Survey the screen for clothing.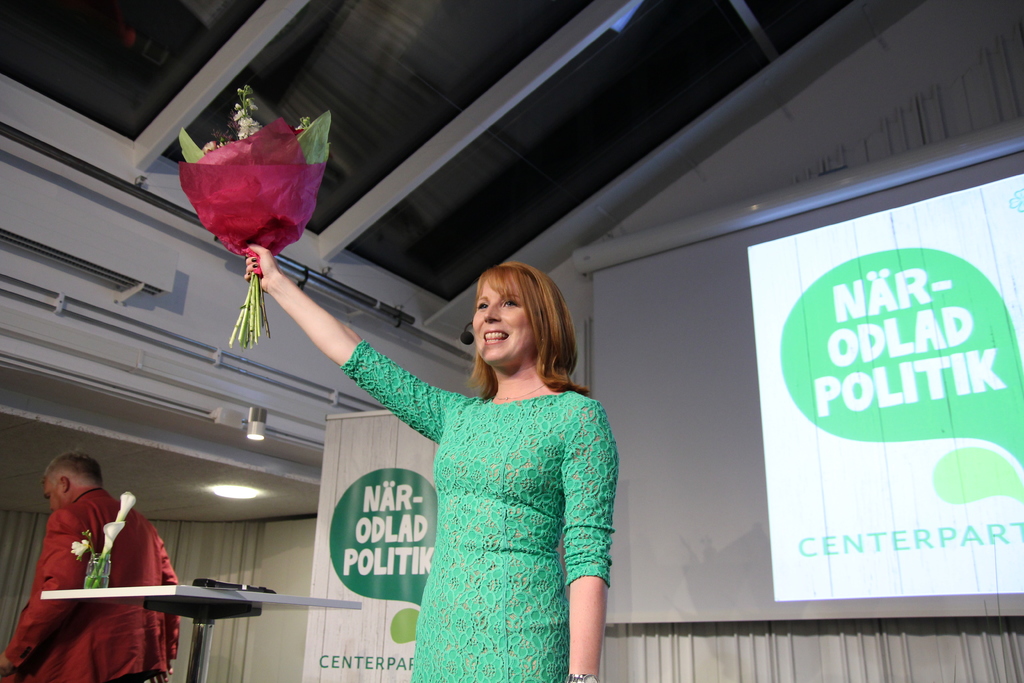
Survey found: [342,335,619,682].
